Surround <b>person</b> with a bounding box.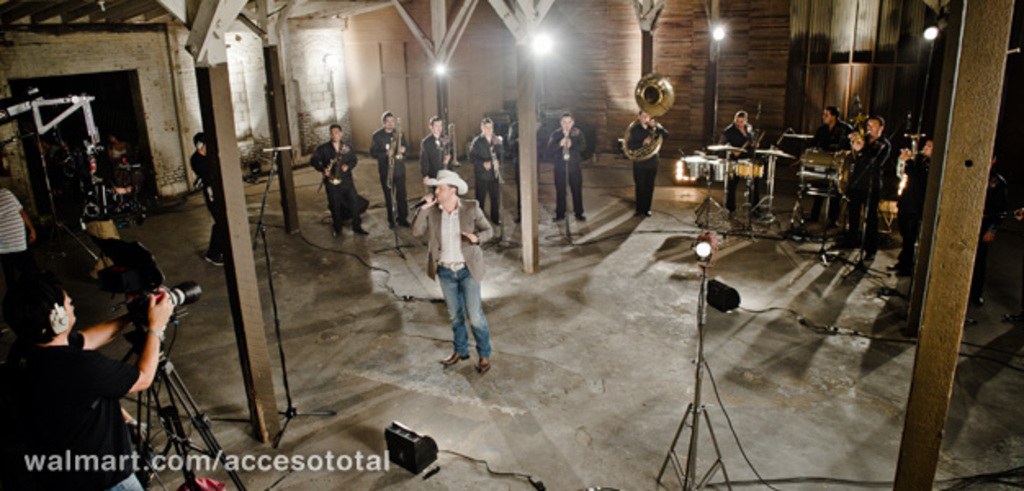
<region>808, 105, 856, 223</region>.
